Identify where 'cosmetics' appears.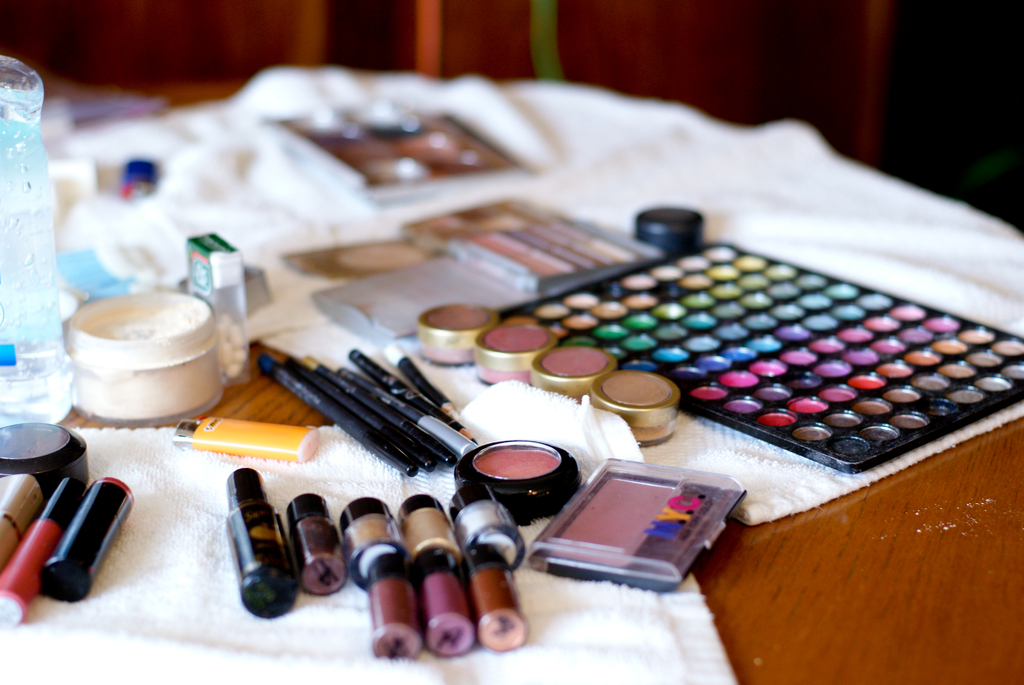
Appears at locate(0, 473, 45, 579).
